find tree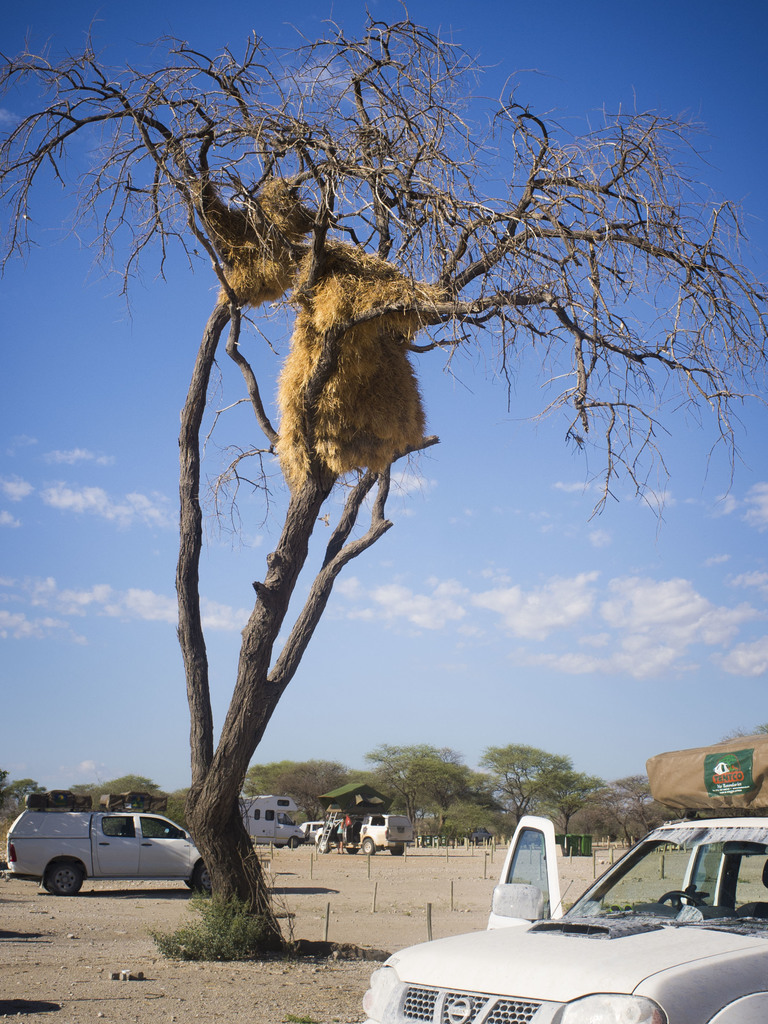
{"left": 478, "top": 779, "right": 550, "bottom": 851}
